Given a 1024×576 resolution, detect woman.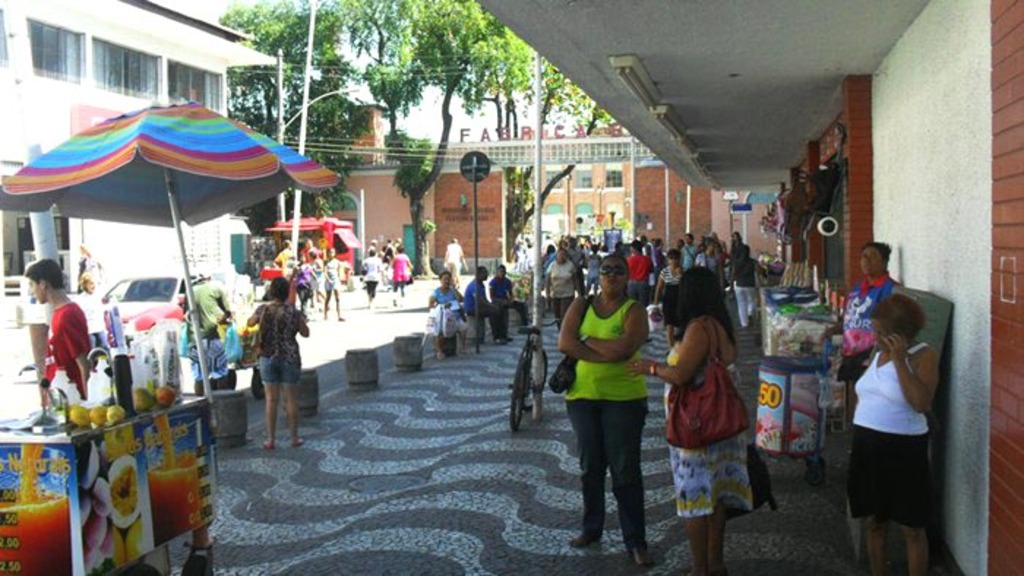
bbox=[652, 247, 686, 352].
